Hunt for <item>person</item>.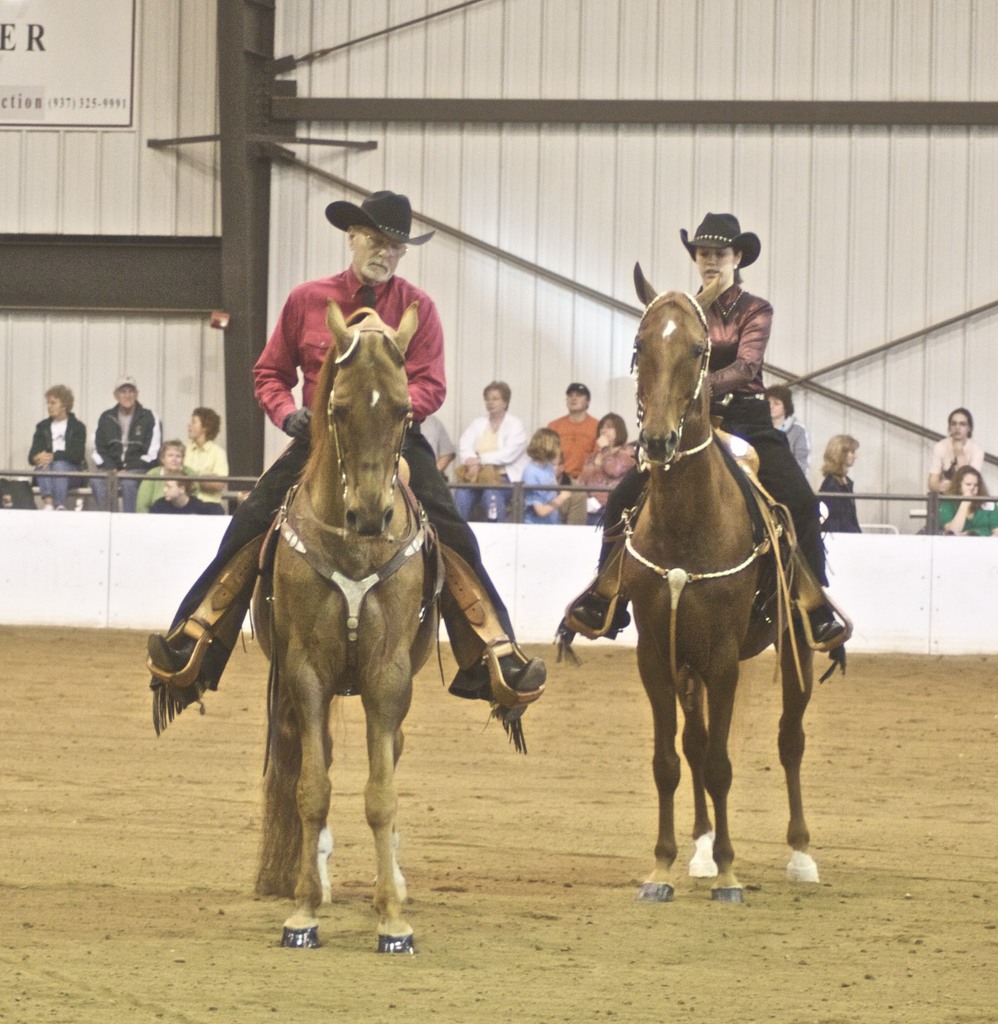
Hunted down at 545:380:614:475.
